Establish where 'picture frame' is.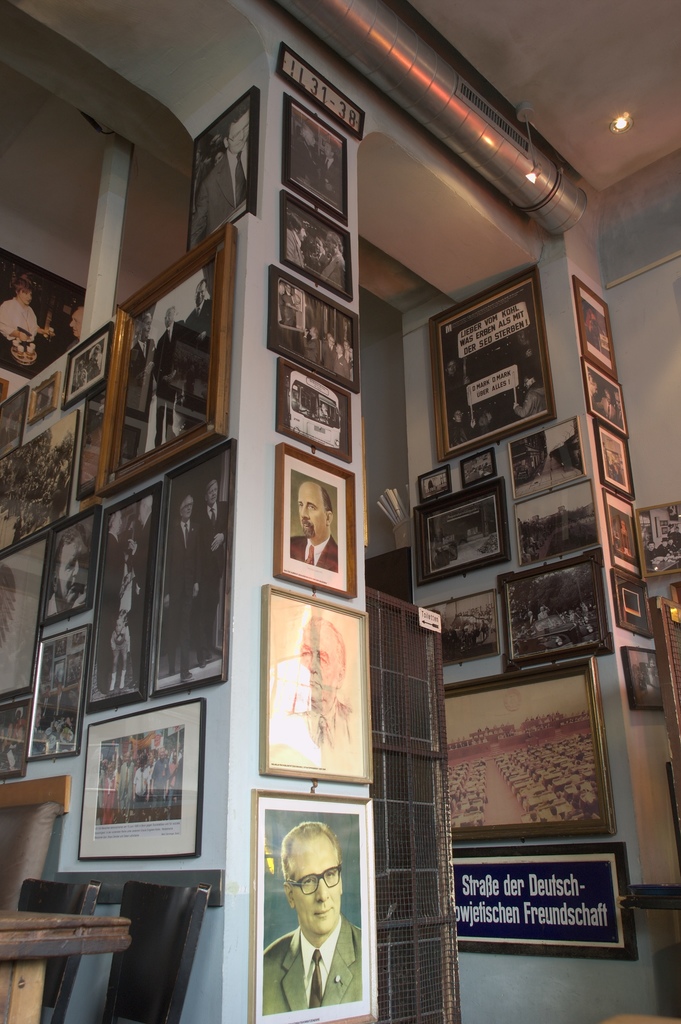
Established at [263, 583, 375, 788].
